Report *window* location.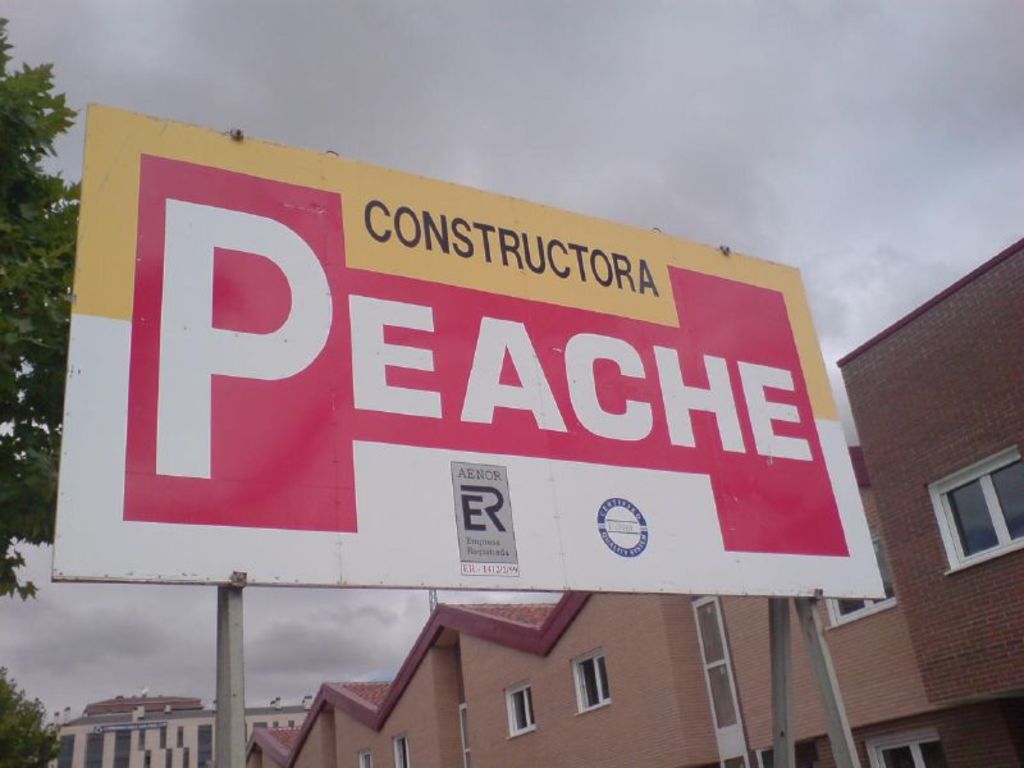
Report: 463,707,468,767.
